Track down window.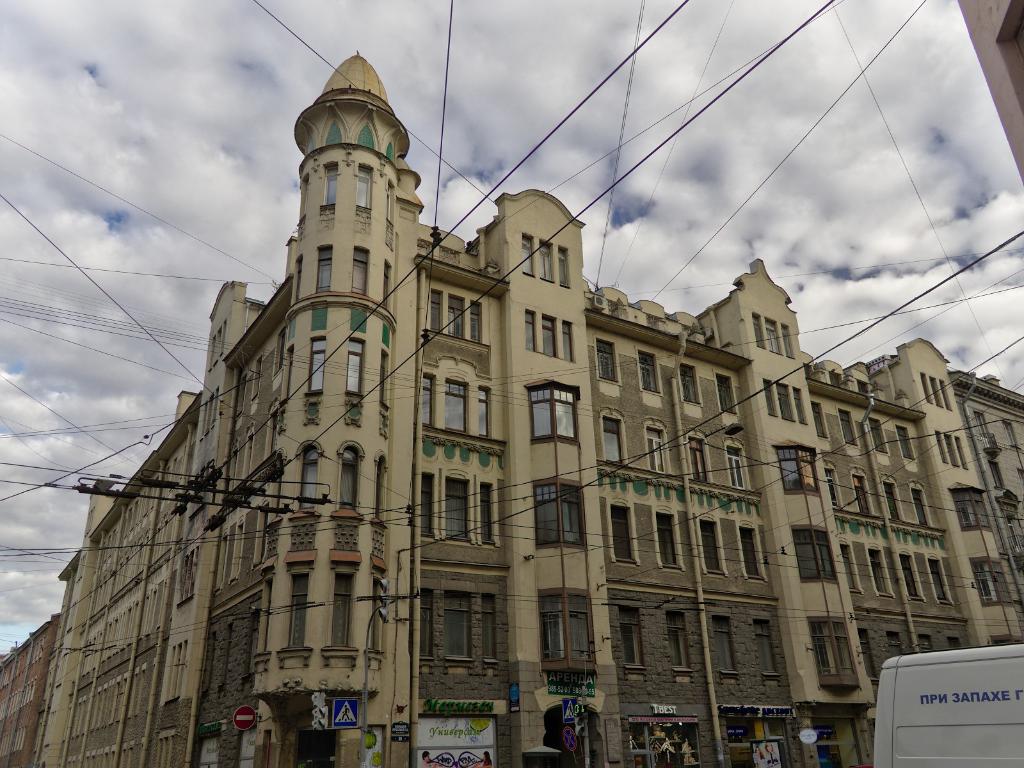
Tracked to [298, 446, 319, 514].
